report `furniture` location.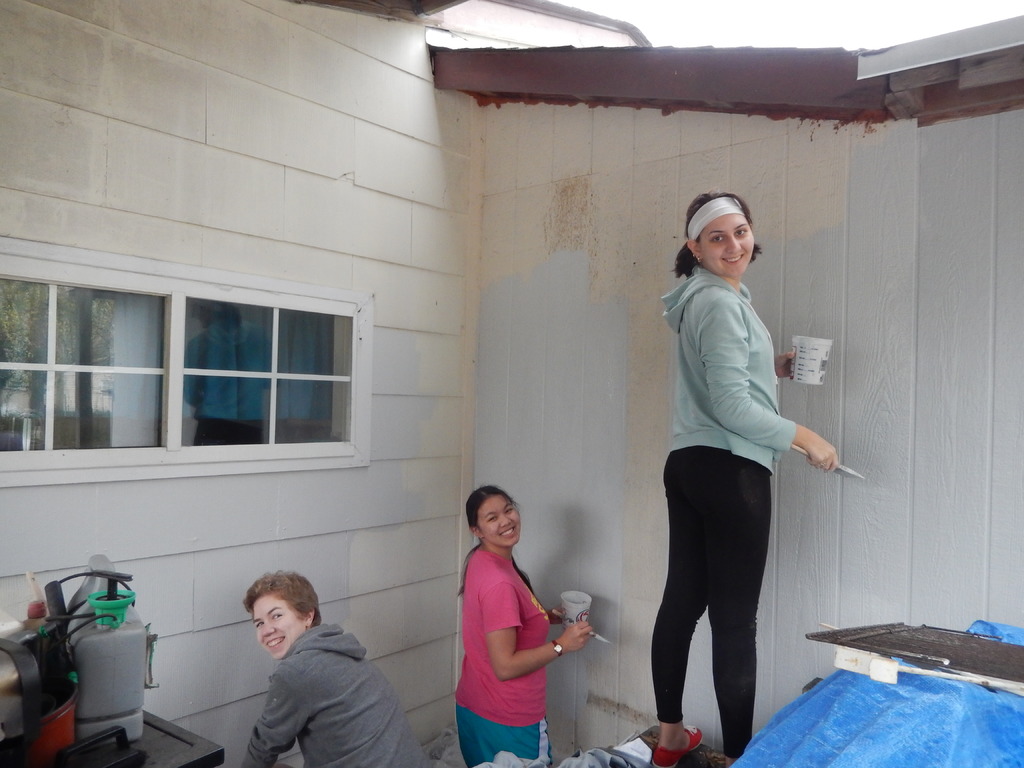
Report: pyautogui.locateOnScreen(132, 708, 225, 767).
